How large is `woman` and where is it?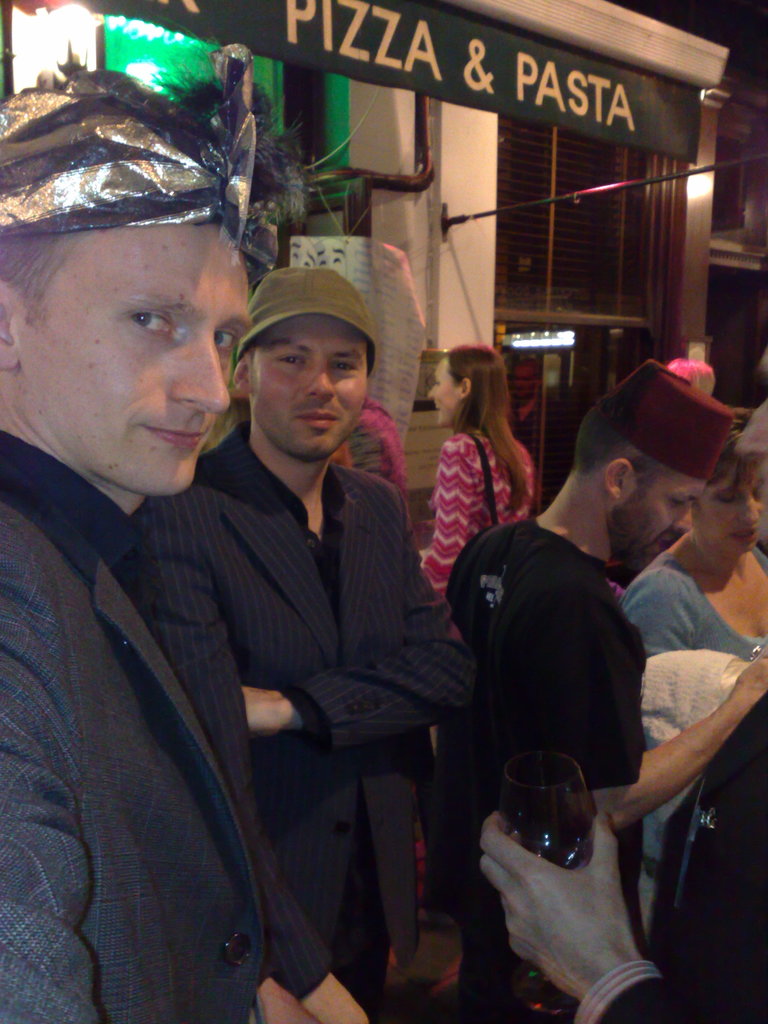
Bounding box: detection(424, 329, 543, 600).
